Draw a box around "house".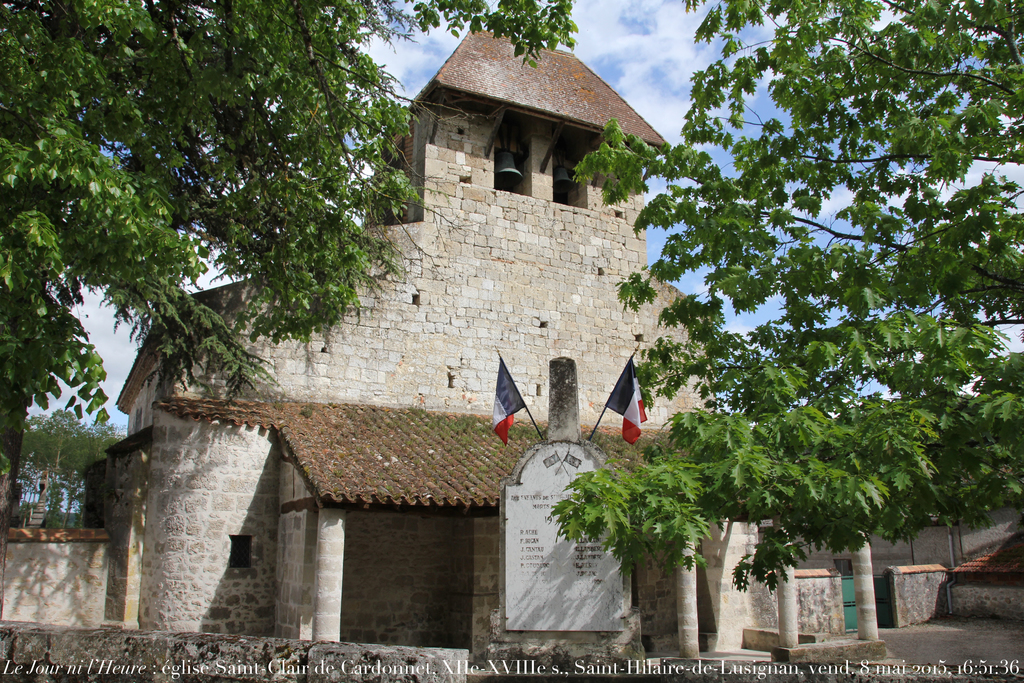
region(81, 27, 885, 682).
